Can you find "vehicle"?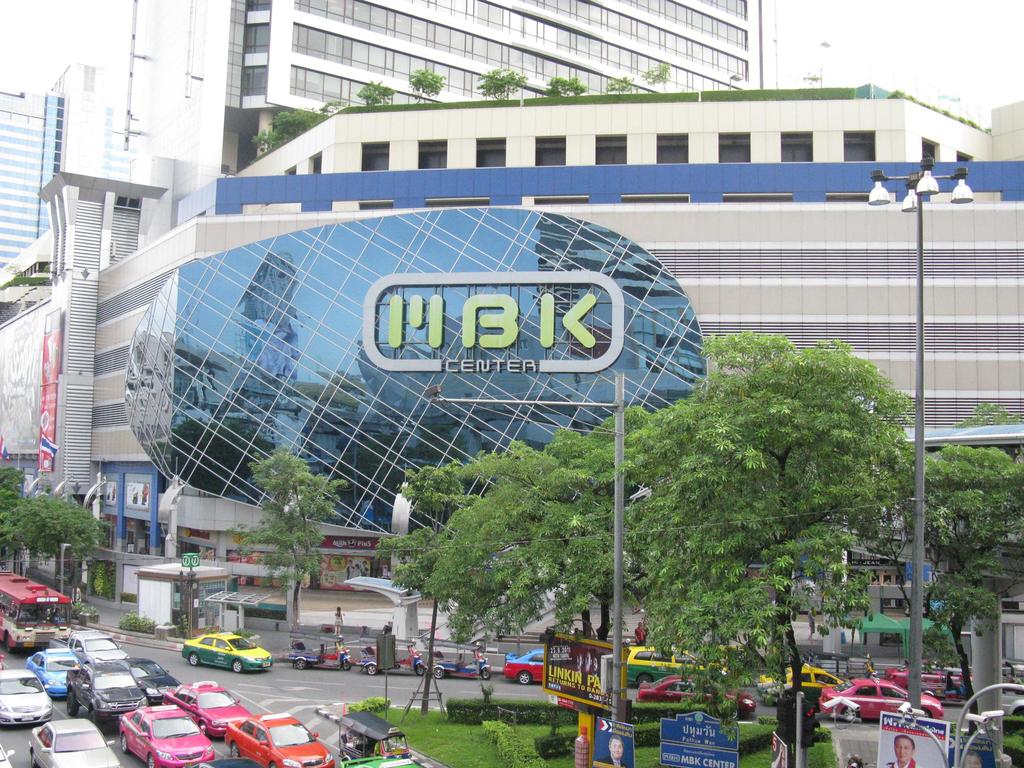
Yes, bounding box: locate(620, 643, 715, 691).
